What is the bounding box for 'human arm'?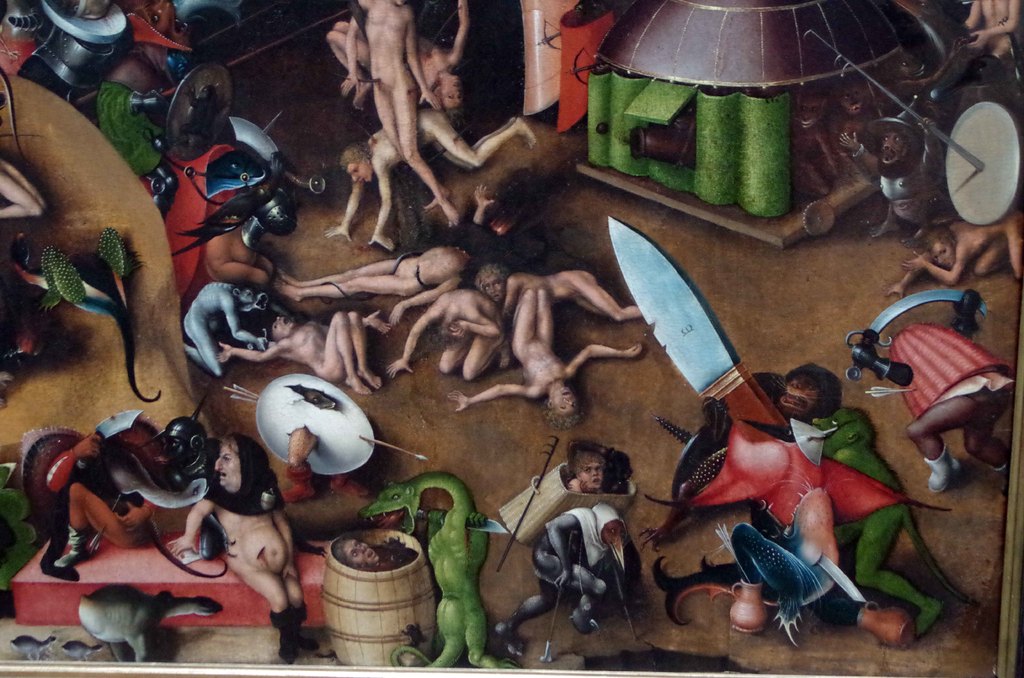
box=[959, 0, 982, 33].
